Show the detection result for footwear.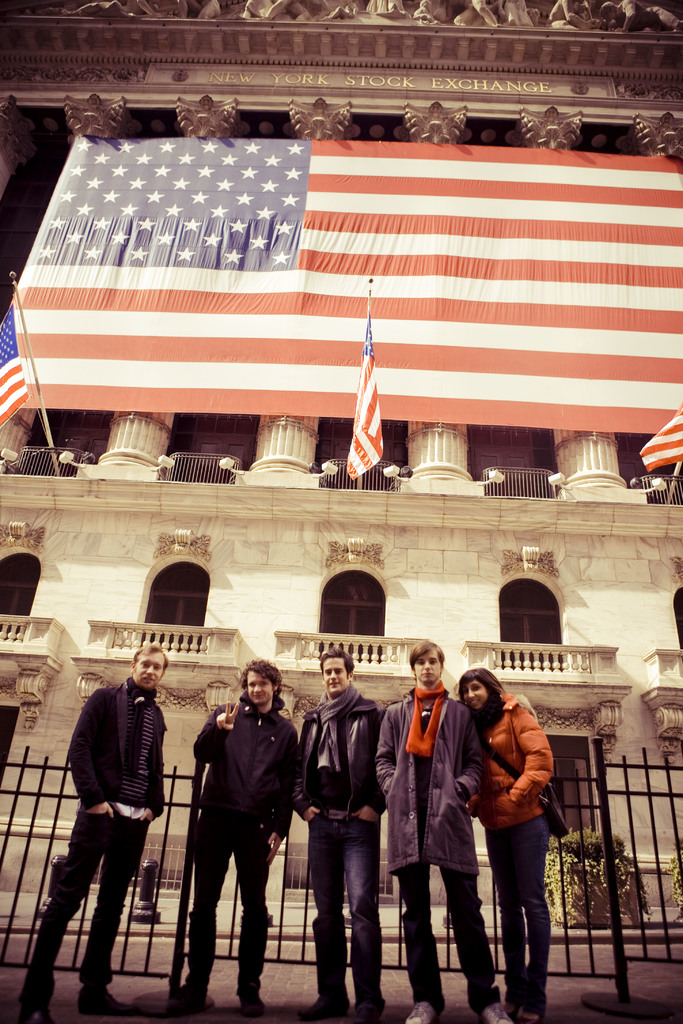
73, 980, 136, 1020.
